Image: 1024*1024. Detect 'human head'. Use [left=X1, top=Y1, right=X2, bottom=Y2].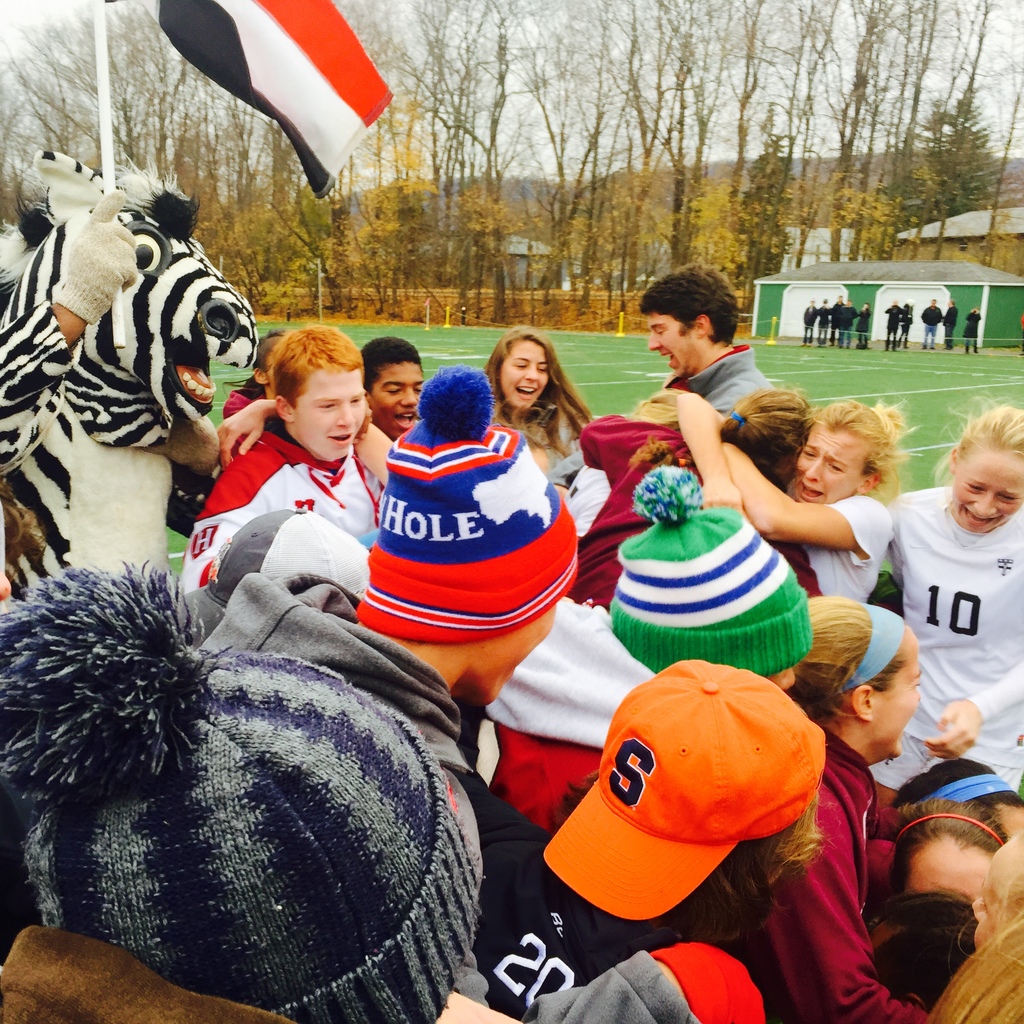
[left=250, top=321, right=367, bottom=447].
